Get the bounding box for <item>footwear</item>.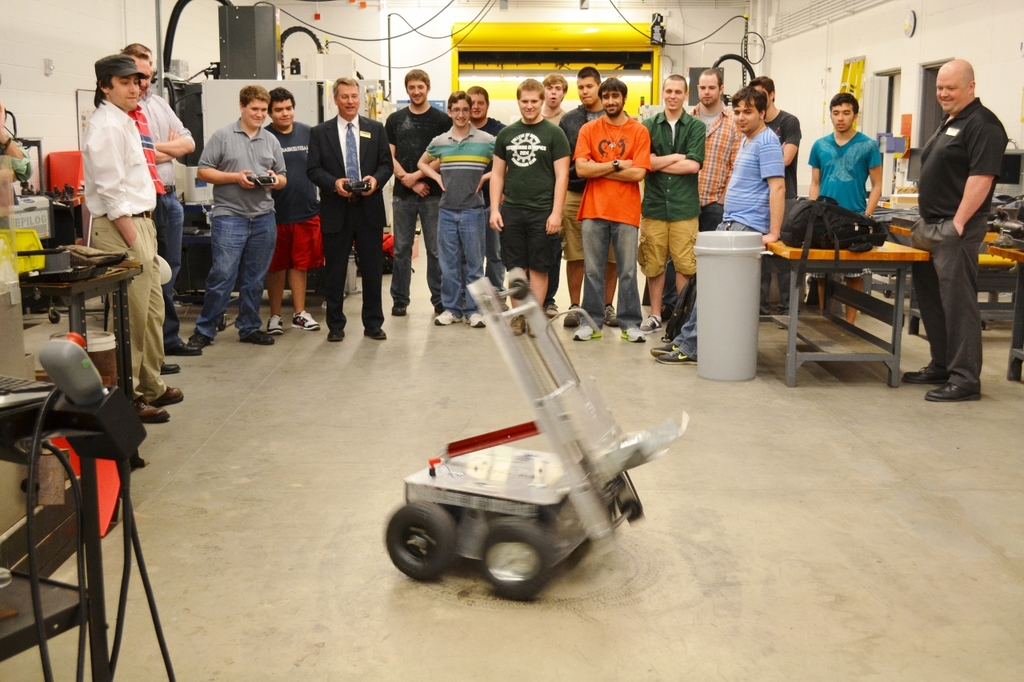
box(650, 344, 668, 359).
